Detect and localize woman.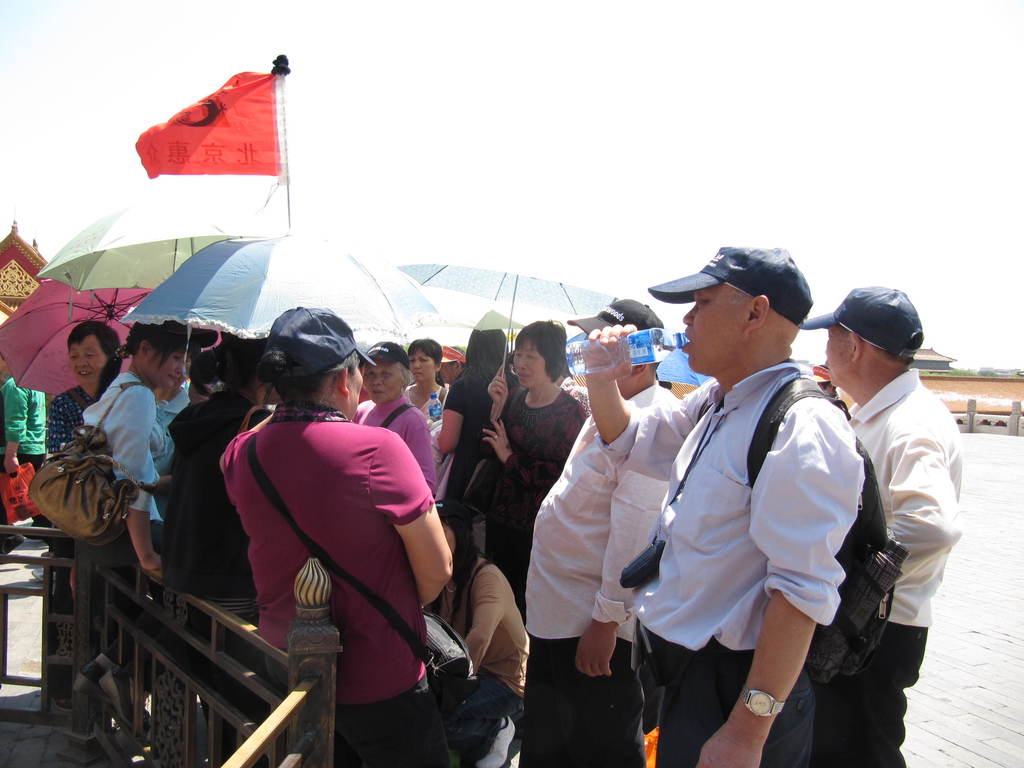
Localized at locate(486, 316, 588, 628).
